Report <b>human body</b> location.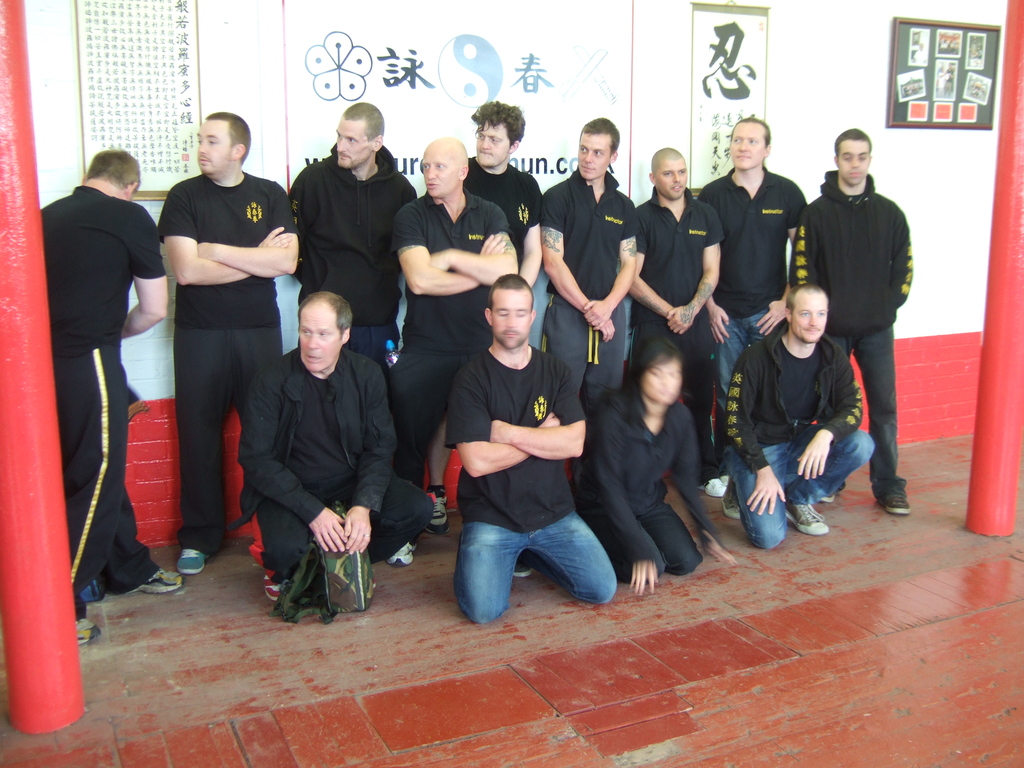
Report: <box>720,273,876,550</box>.
